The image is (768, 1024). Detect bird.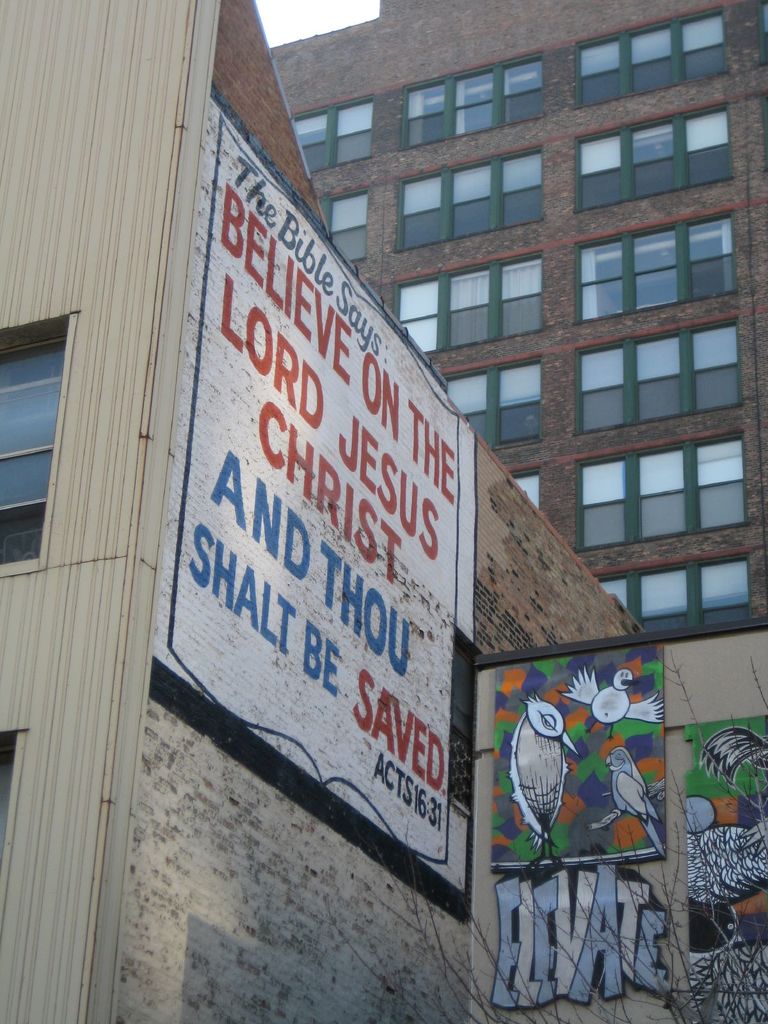
Detection: detection(599, 739, 678, 862).
